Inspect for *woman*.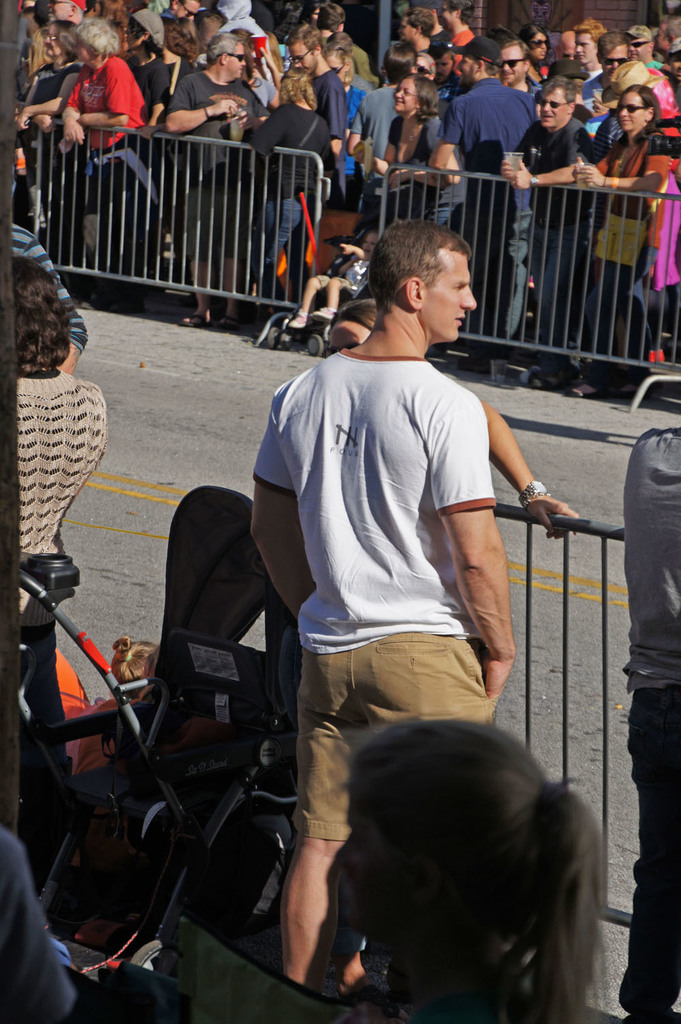
Inspection: <bbox>12, 22, 80, 260</bbox>.
